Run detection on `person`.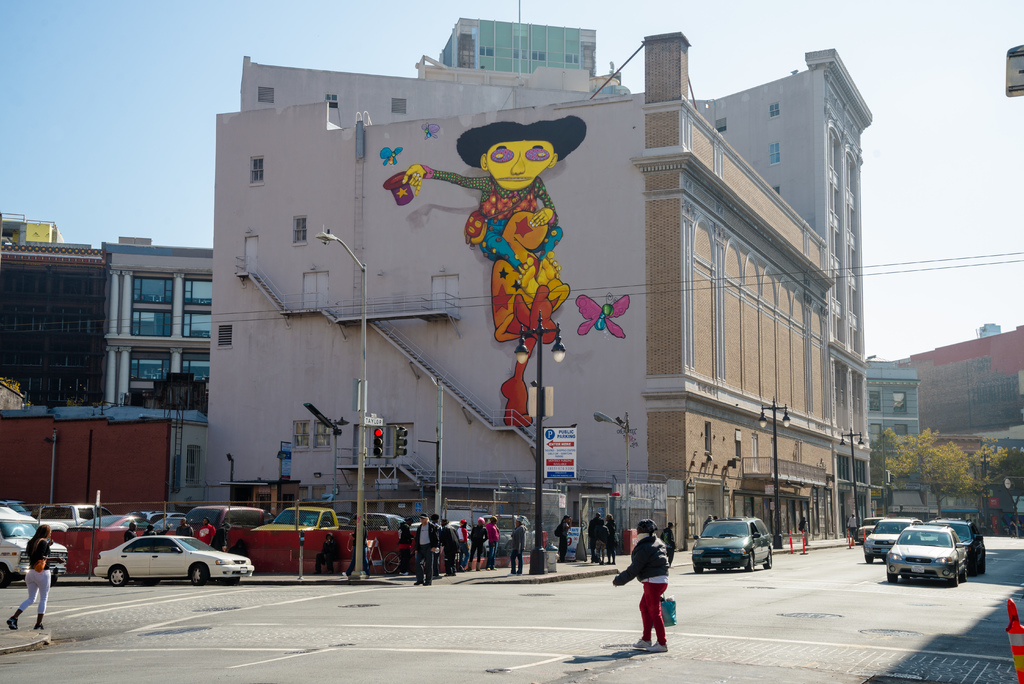
Result: detection(608, 519, 618, 557).
